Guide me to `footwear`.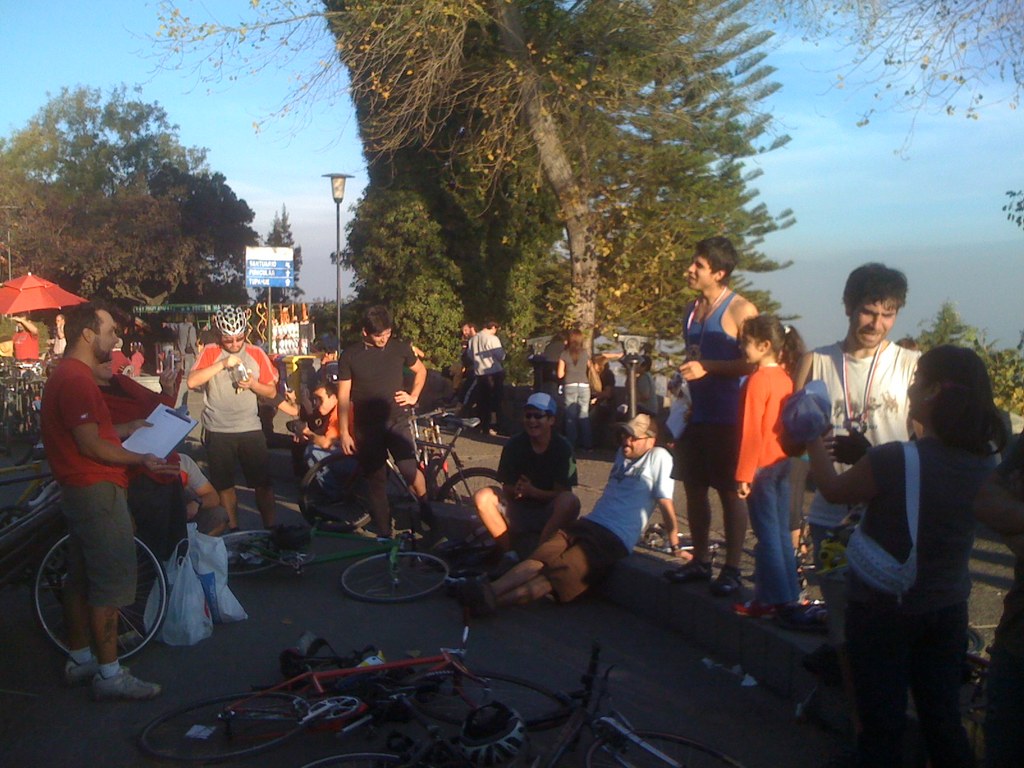
Guidance: [left=718, top=563, right=748, bottom=599].
